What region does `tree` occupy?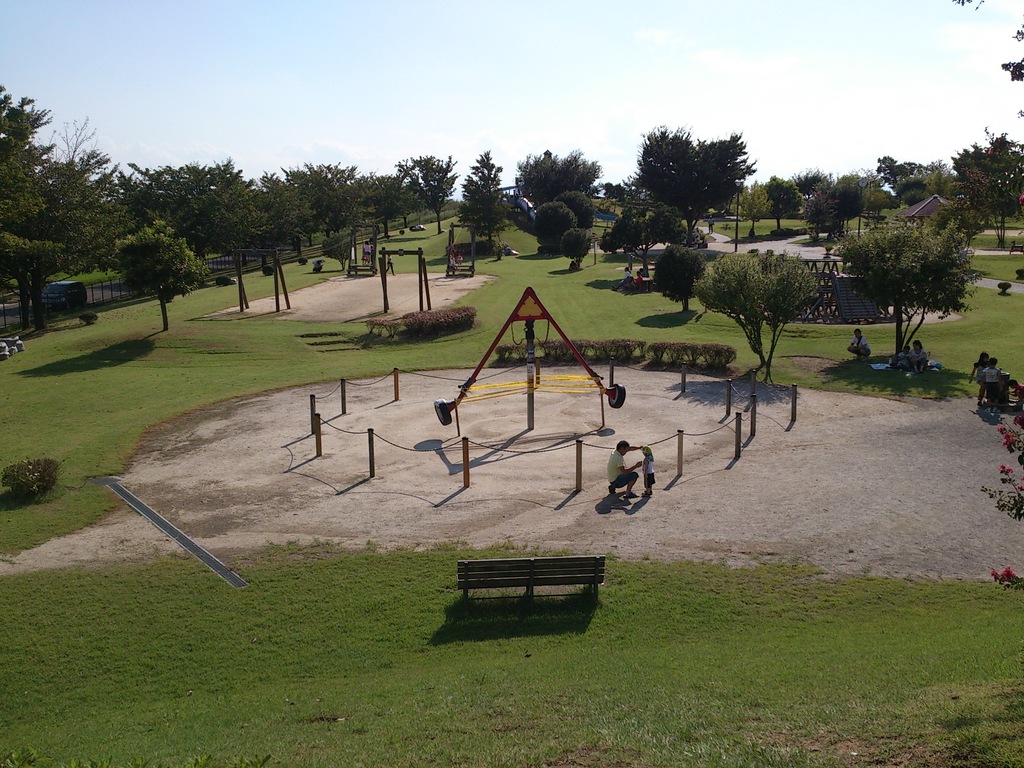
531:207:584:254.
